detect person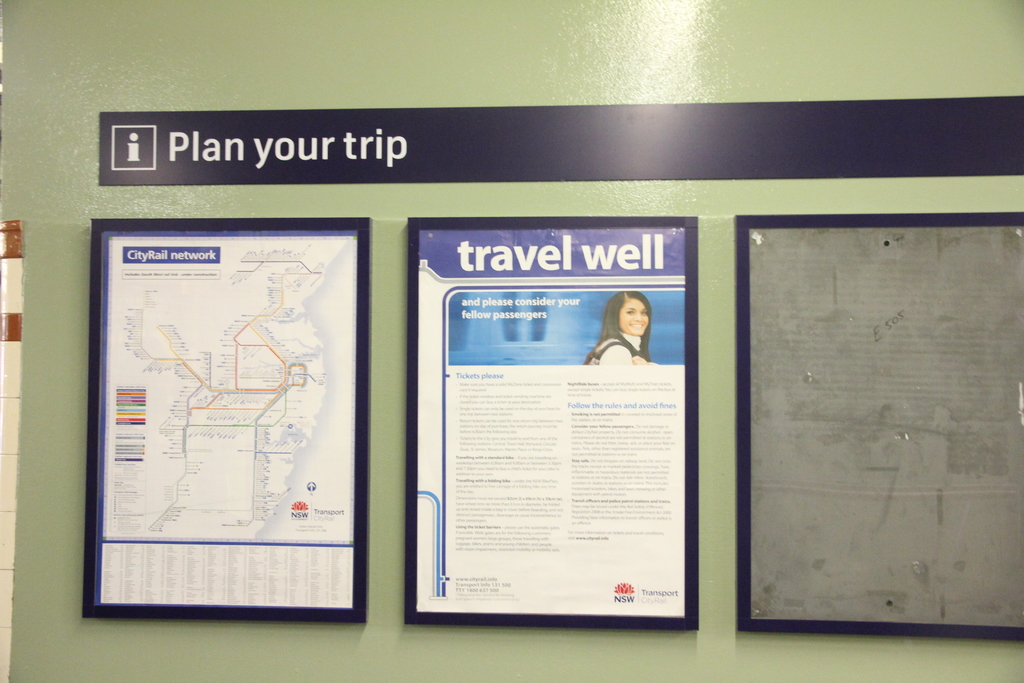
x1=591, y1=293, x2=661, y2=395
